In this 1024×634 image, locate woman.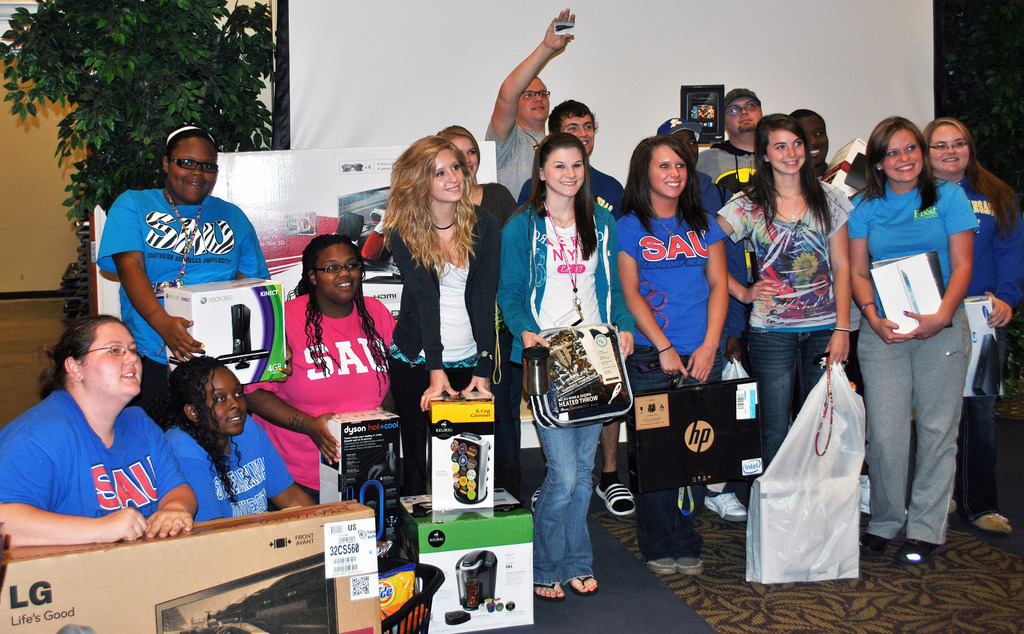
Bounding box: bbox=(735, 113, 874, 565).
